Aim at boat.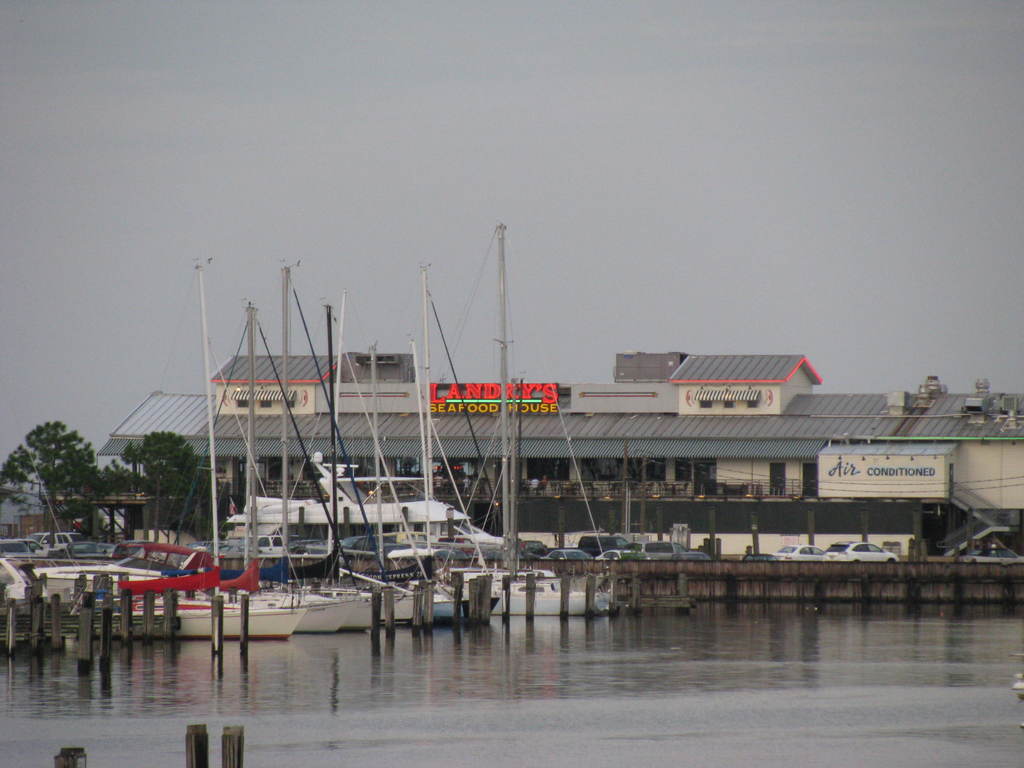
Aimed at 92/252/230/621.
